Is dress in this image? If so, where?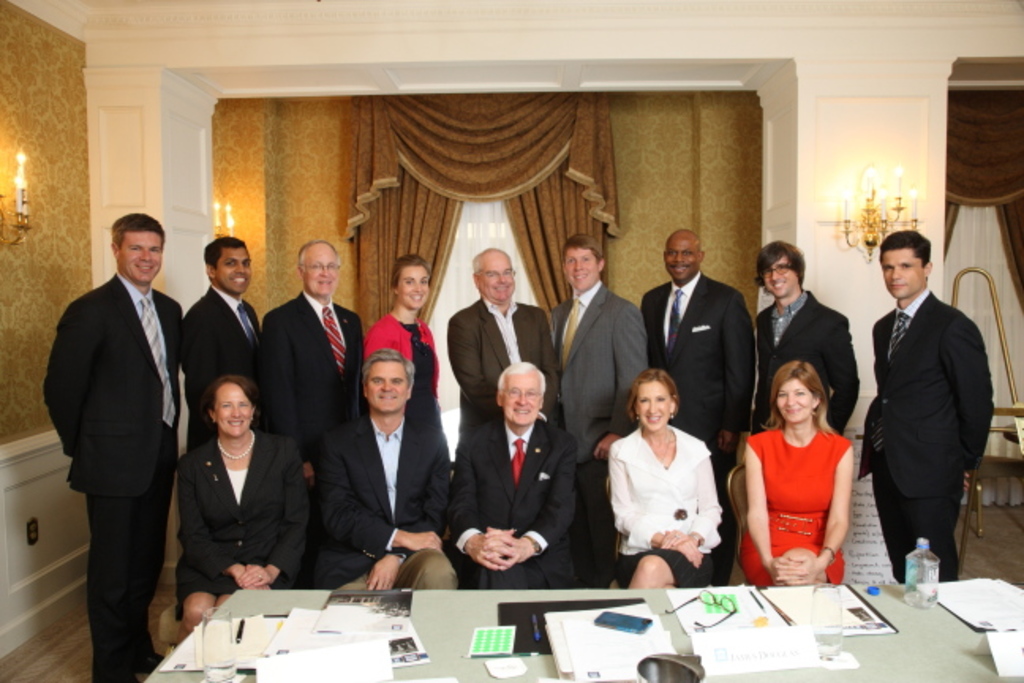
Yes, at locate(740, 424, 855, 587).
